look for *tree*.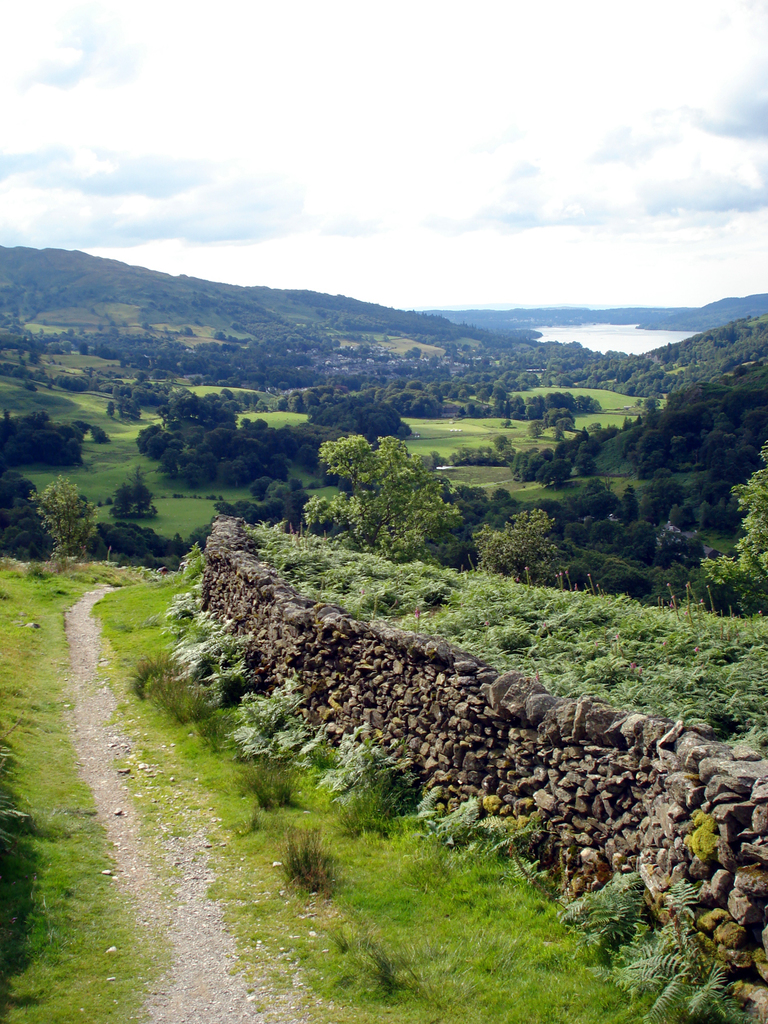
Found: {"left": 193, "top": 487, "right": 301, "bottom": 536}.
